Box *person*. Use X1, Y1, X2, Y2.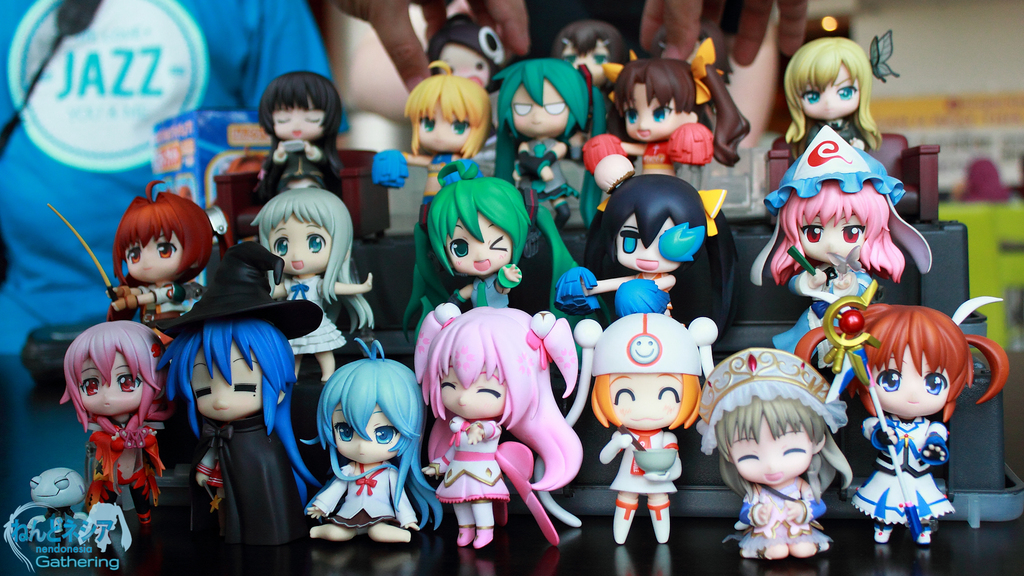
562, 170, 733, 321.
